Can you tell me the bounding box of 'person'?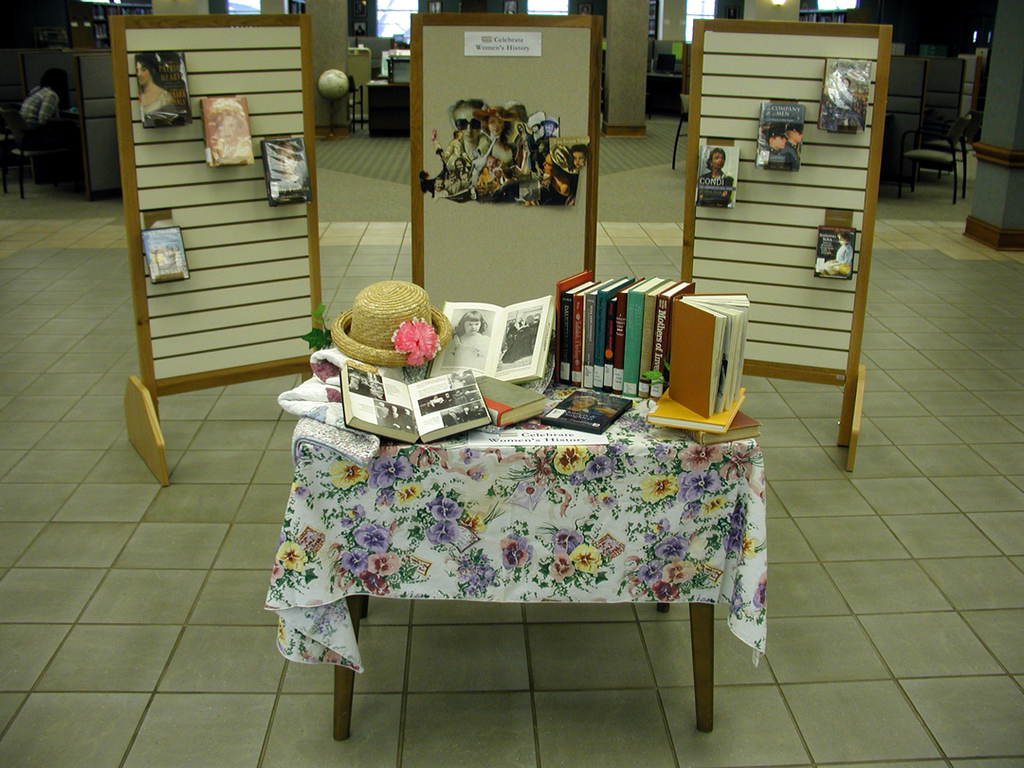
l=542, t=119, r=558, b=140.
